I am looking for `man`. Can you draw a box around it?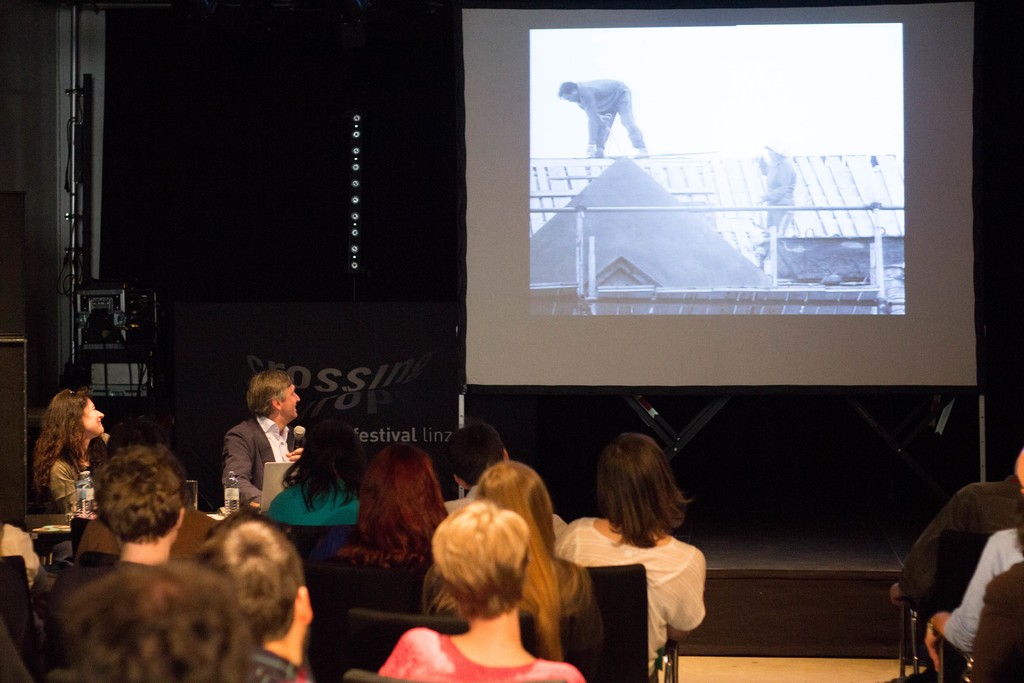
Sure, the bounding box is [196, 520, 340, 682].
